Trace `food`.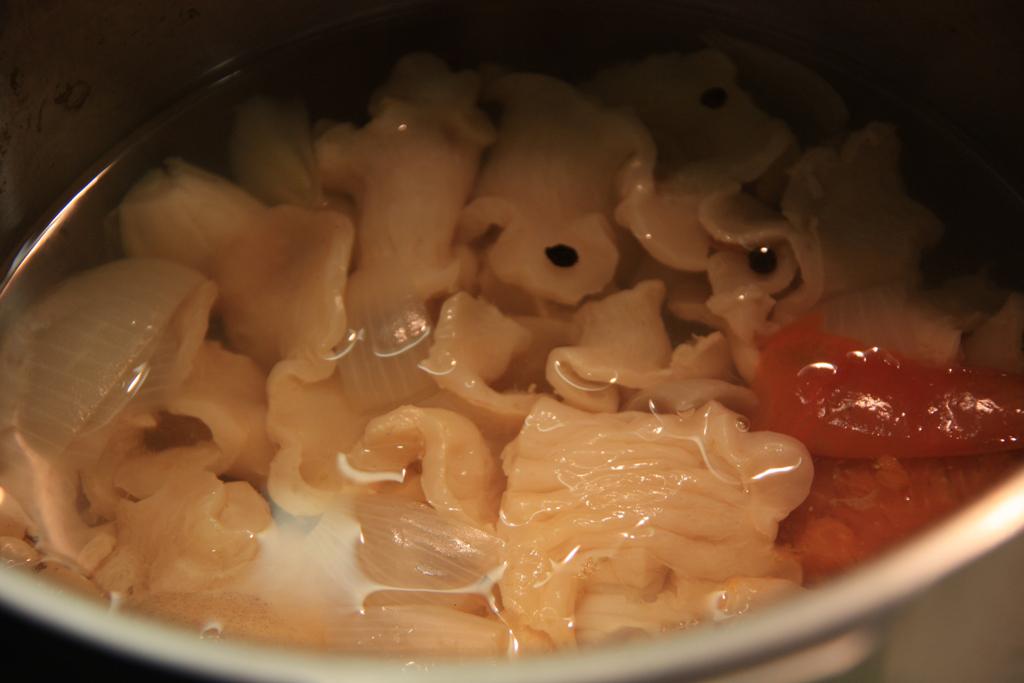
Traced to {"x1": 81, "y1": 52, "x2": 952, "y2": 638}.
